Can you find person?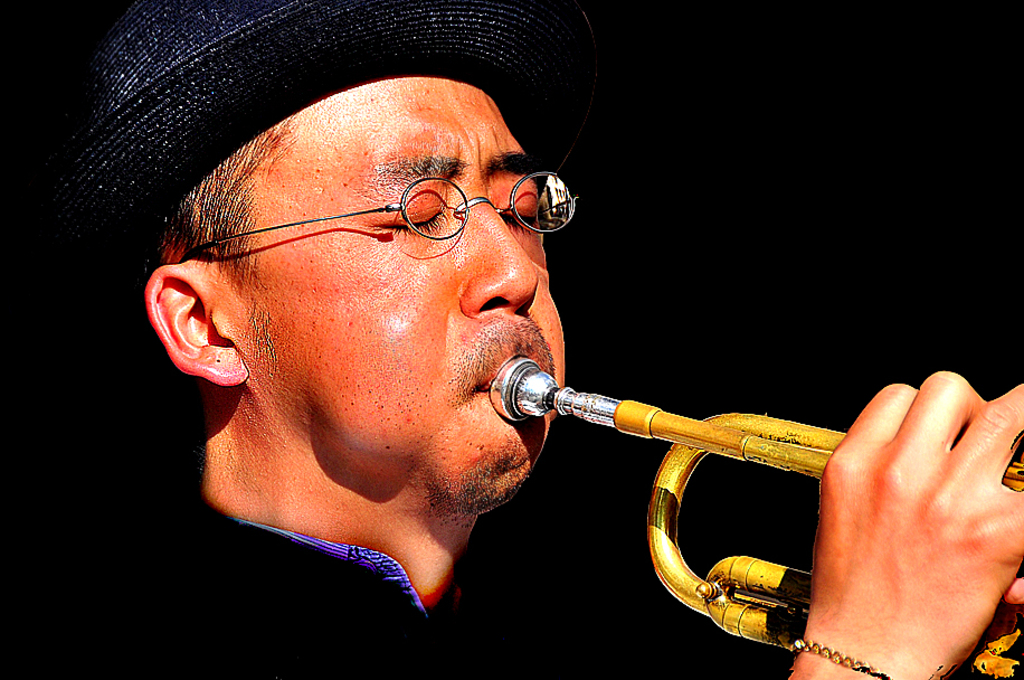
Yes, bounding box: 0, 0, 1023, 679.
